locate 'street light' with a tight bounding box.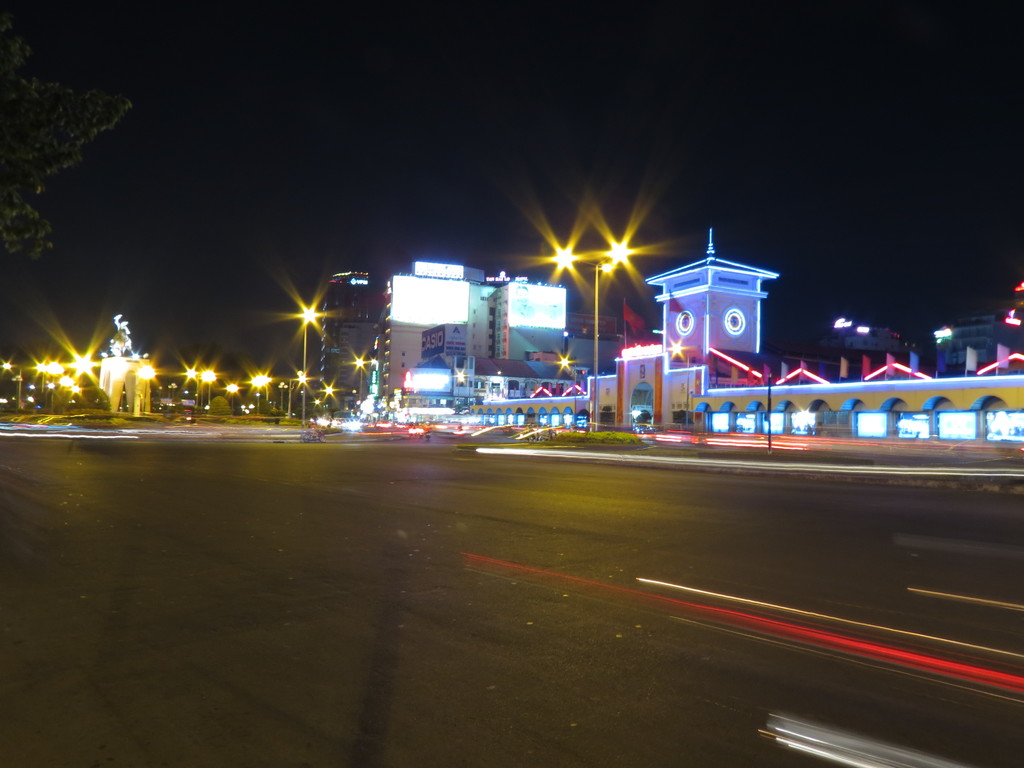
[left=296, top=304, right=323, bottom=429].
